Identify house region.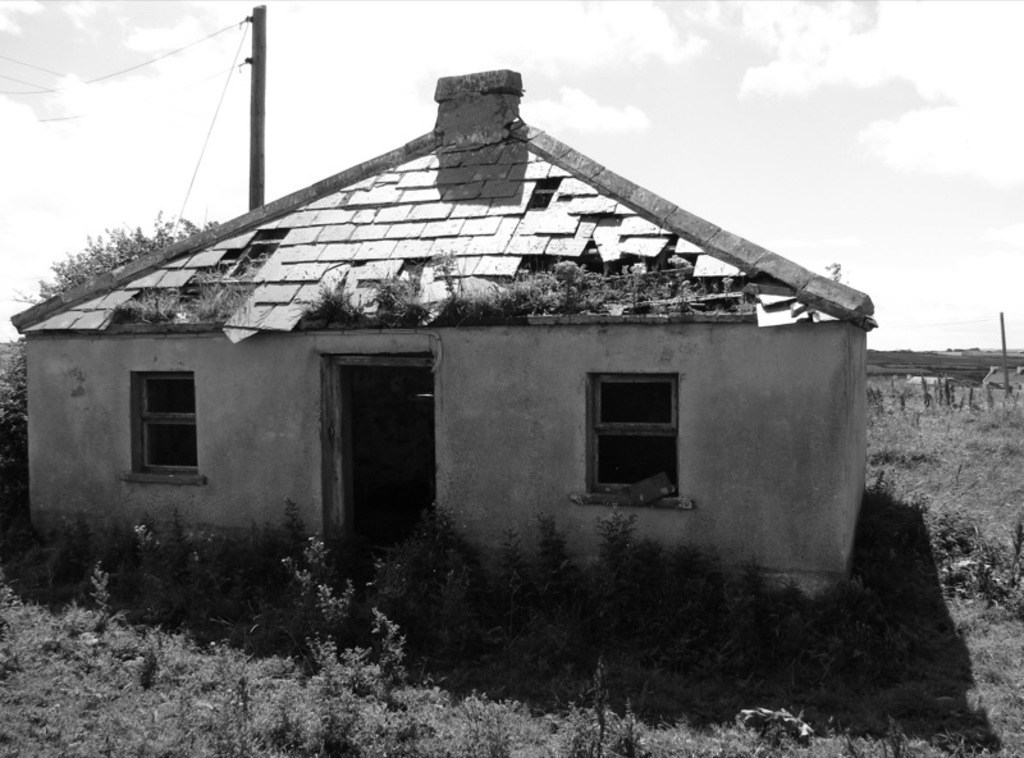
Region: <box>33,45,874,626</box>.
